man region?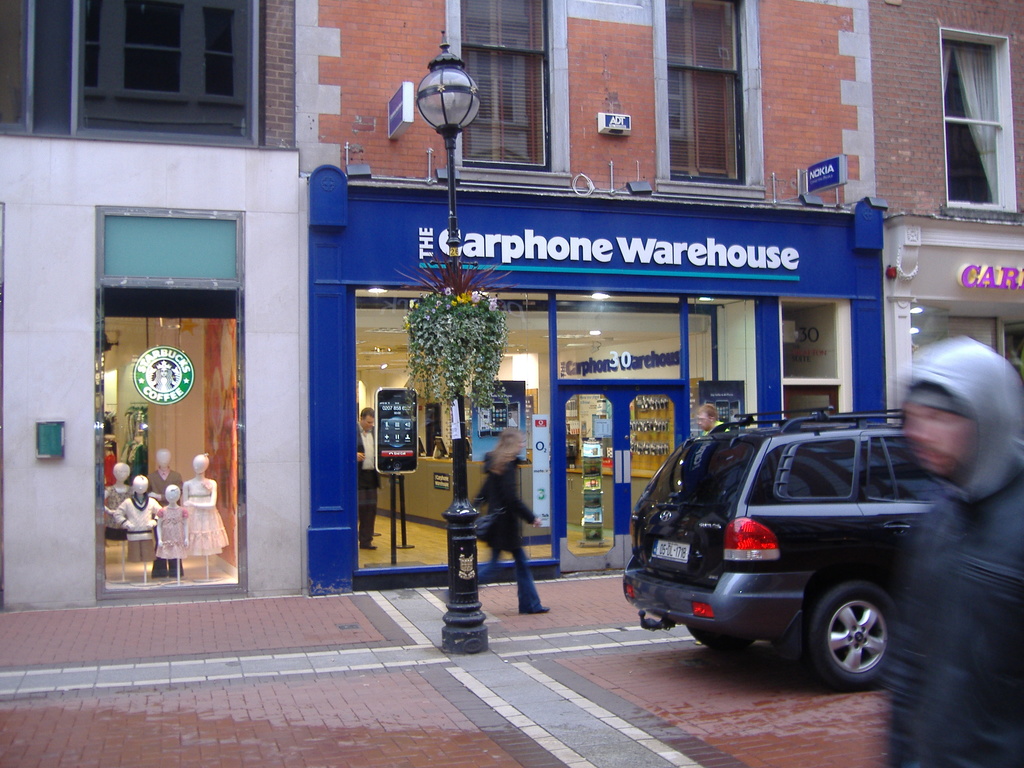
crop(353, 408, 385, 550)
